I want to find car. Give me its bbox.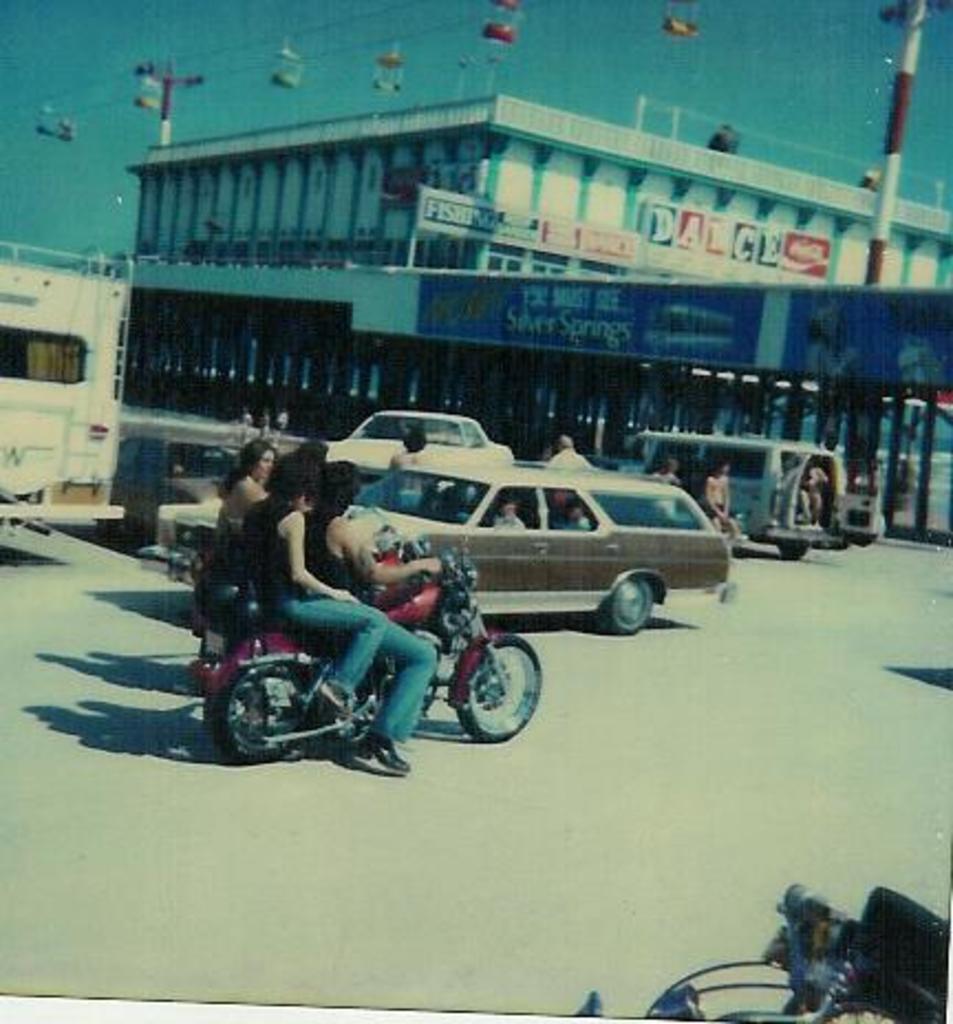
135, 461, 741, 638.
